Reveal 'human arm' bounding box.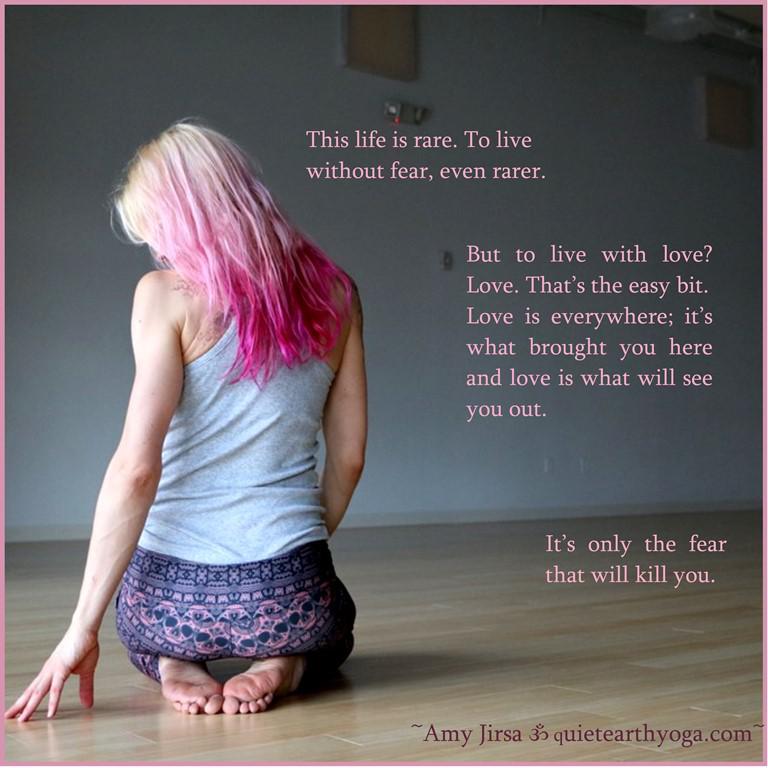
Revealed: {"x1": 53, "y1": 272, "x2": 170, "y2": 725}.
